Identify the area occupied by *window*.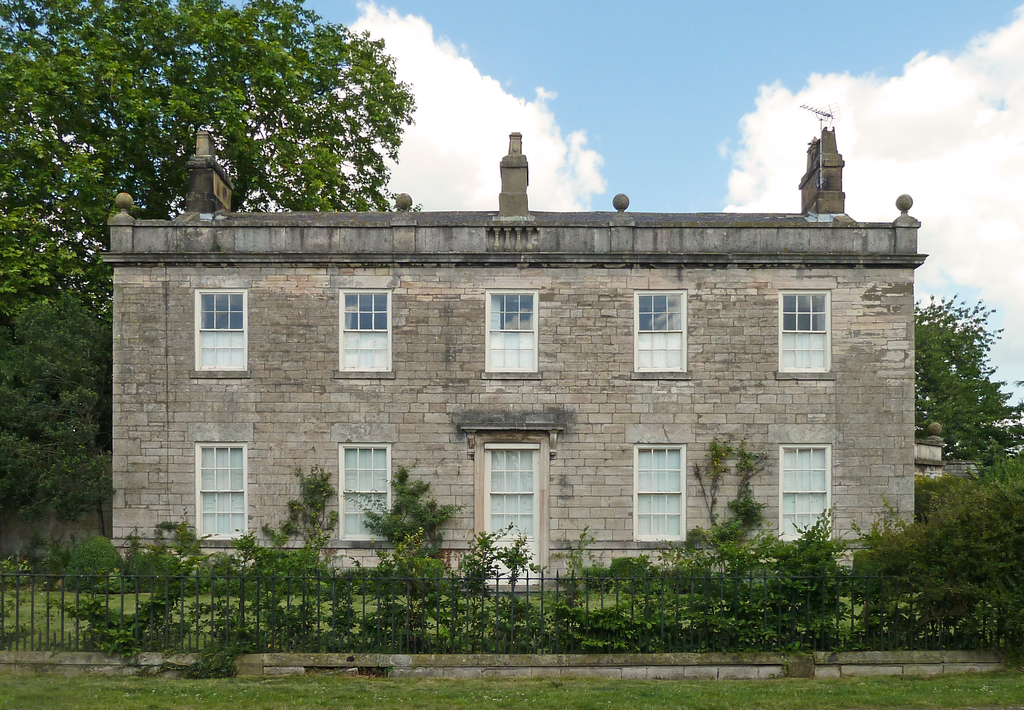
Area: l=766, t=423, r=836, b=553.
